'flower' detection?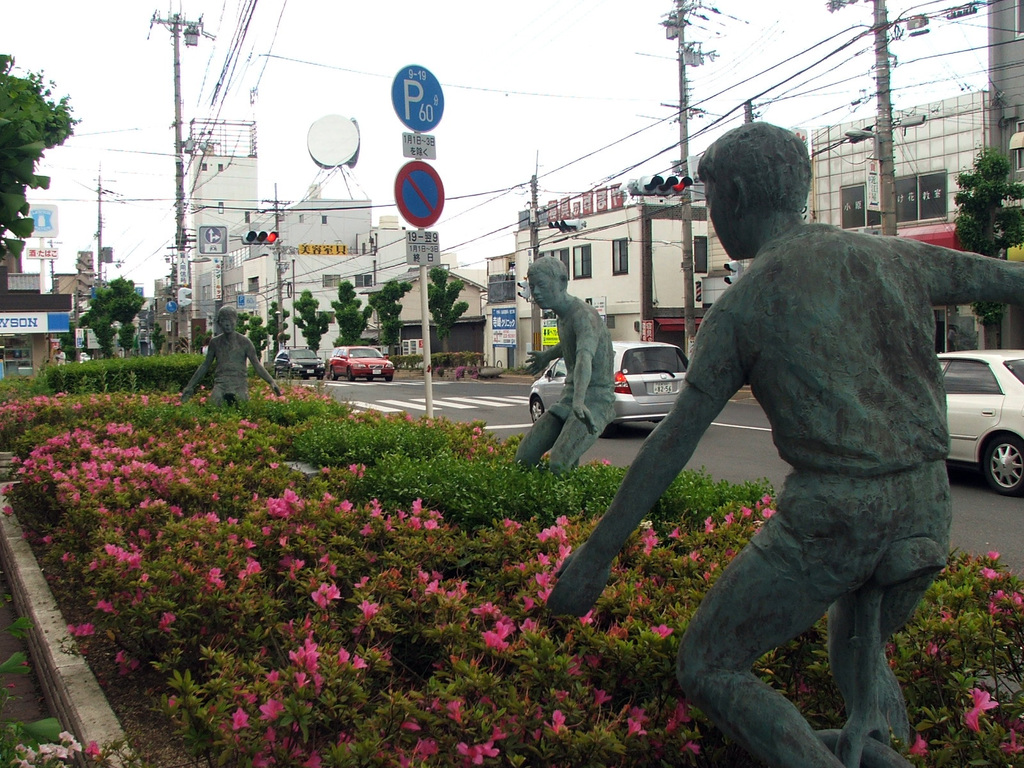
(229, 703, 249, 729)
